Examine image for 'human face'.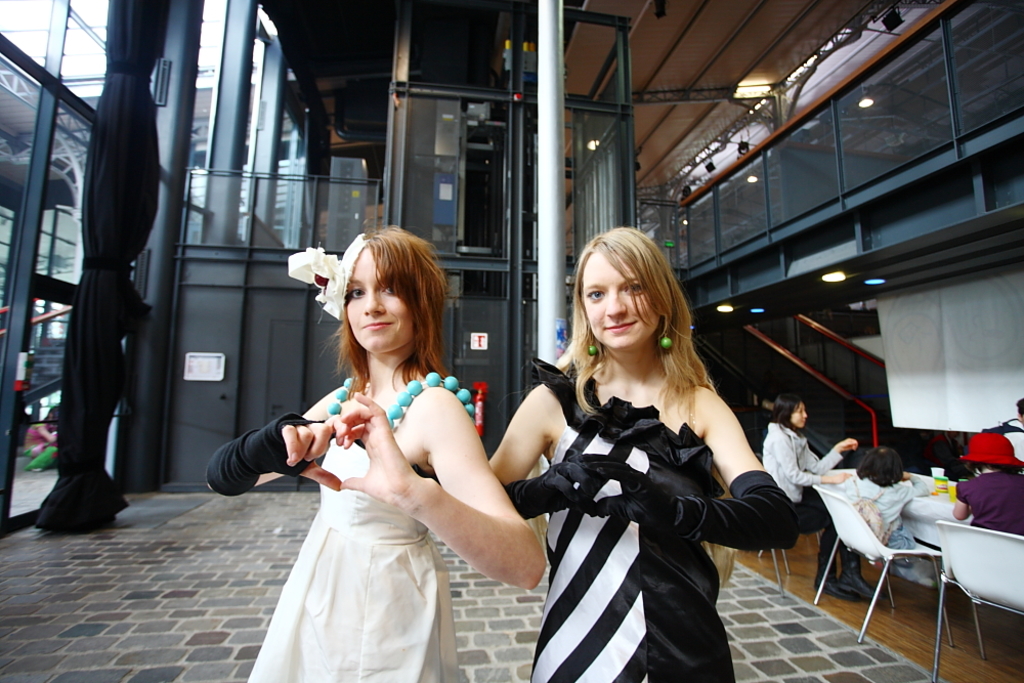
Examination result: box=[580, 247, 652, 347].
